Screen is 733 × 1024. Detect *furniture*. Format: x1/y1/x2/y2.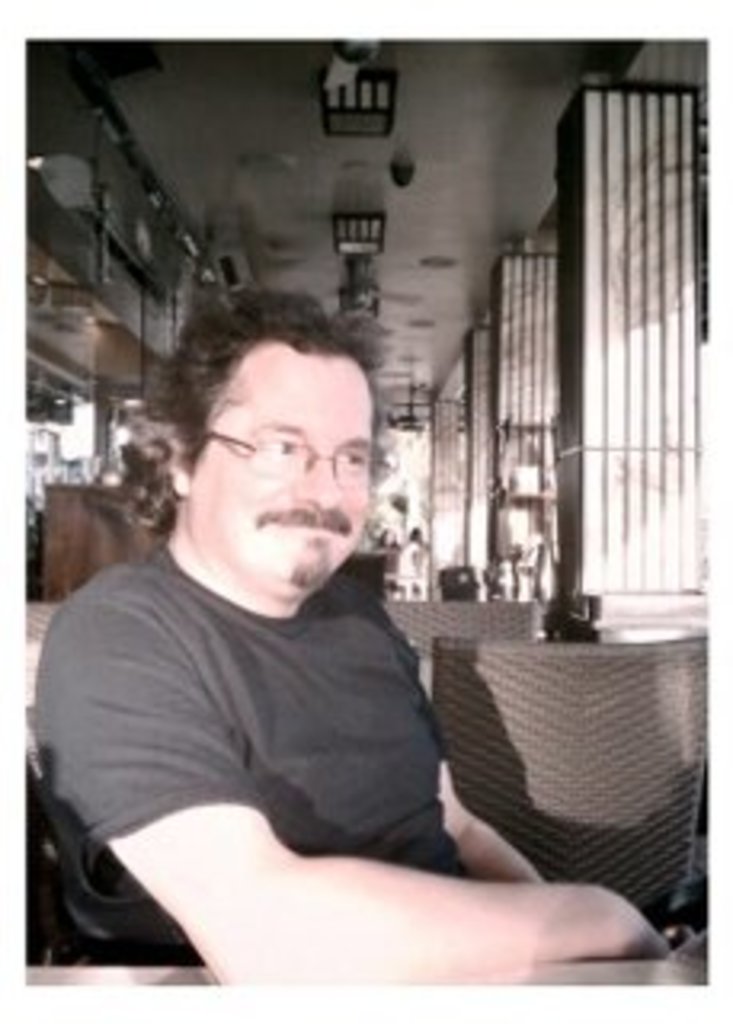
29/653/435/694.
